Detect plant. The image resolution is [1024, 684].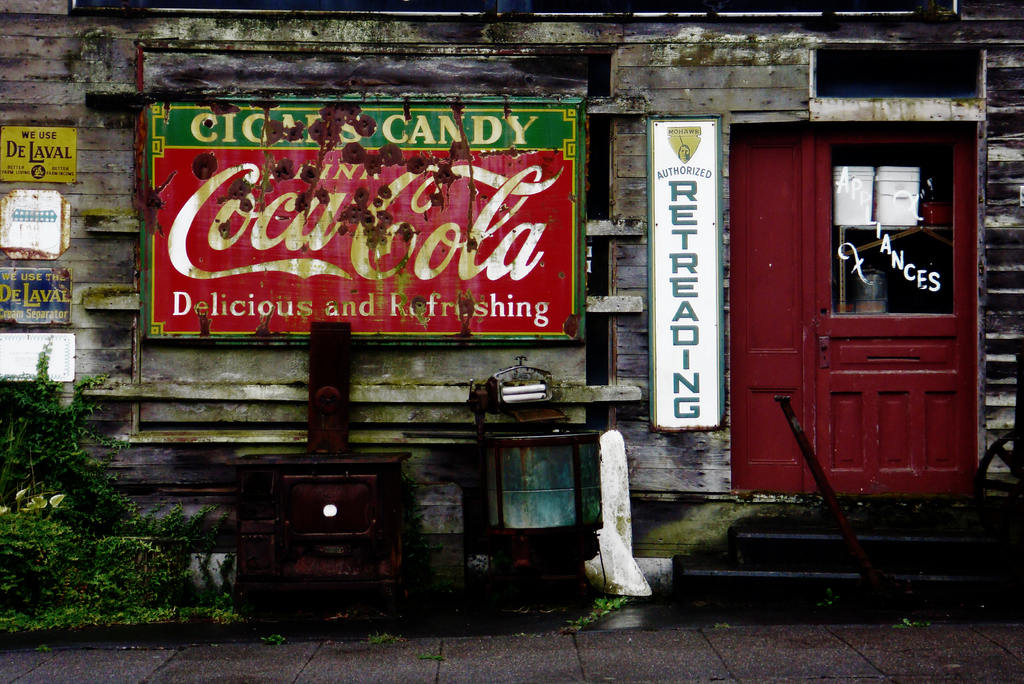
<box>0,338,243,633</box>.
